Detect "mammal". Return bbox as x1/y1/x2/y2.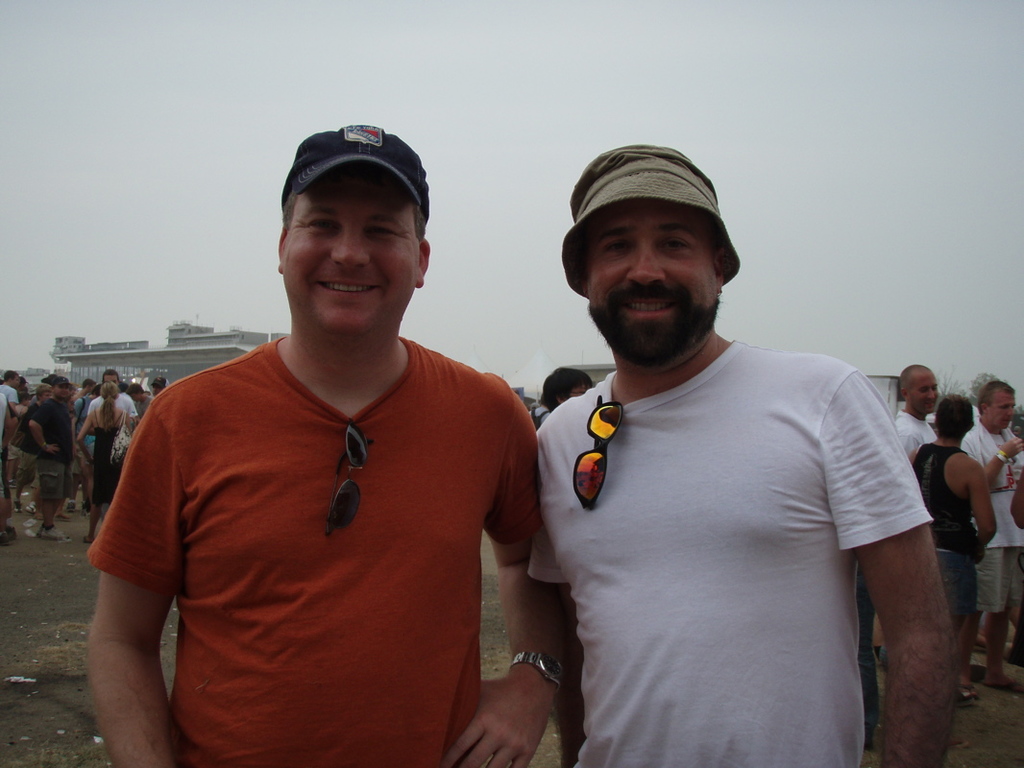
893/358/937/453.
